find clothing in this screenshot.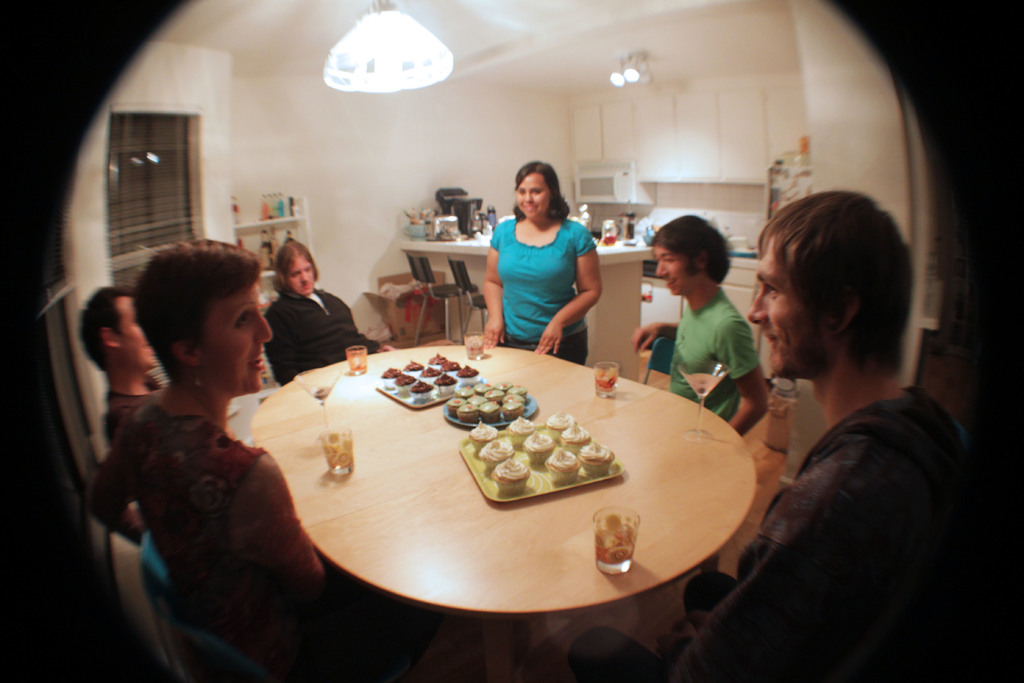
The bounding box for clothing is <region>486, 206, 595, 365</region>.
